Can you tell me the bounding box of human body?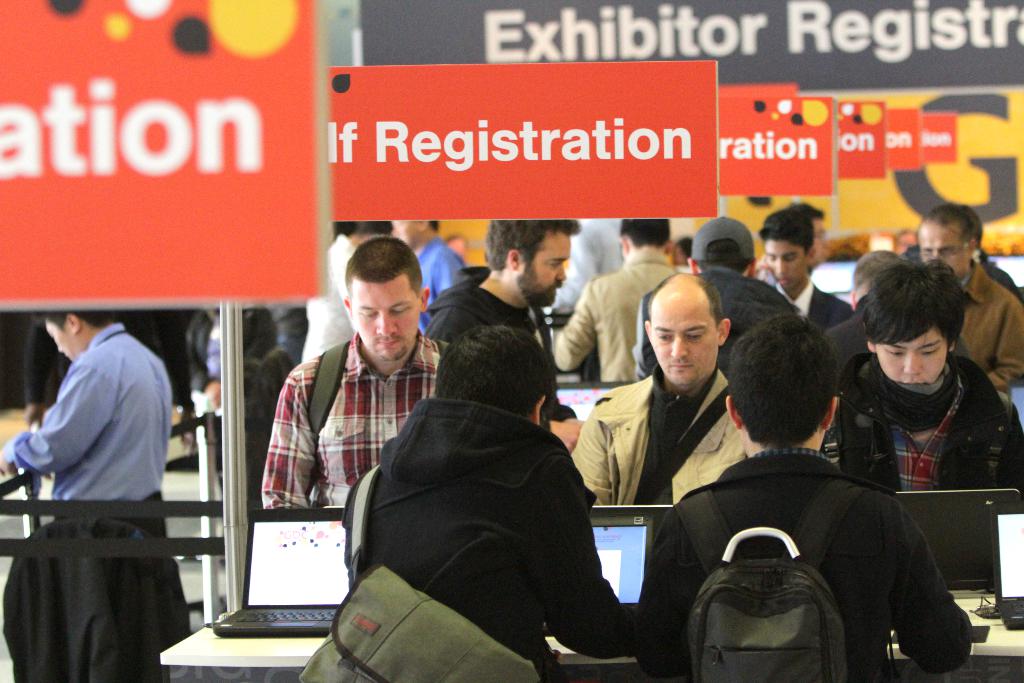
x1=19, y1=278, x2=195, y2=651.
